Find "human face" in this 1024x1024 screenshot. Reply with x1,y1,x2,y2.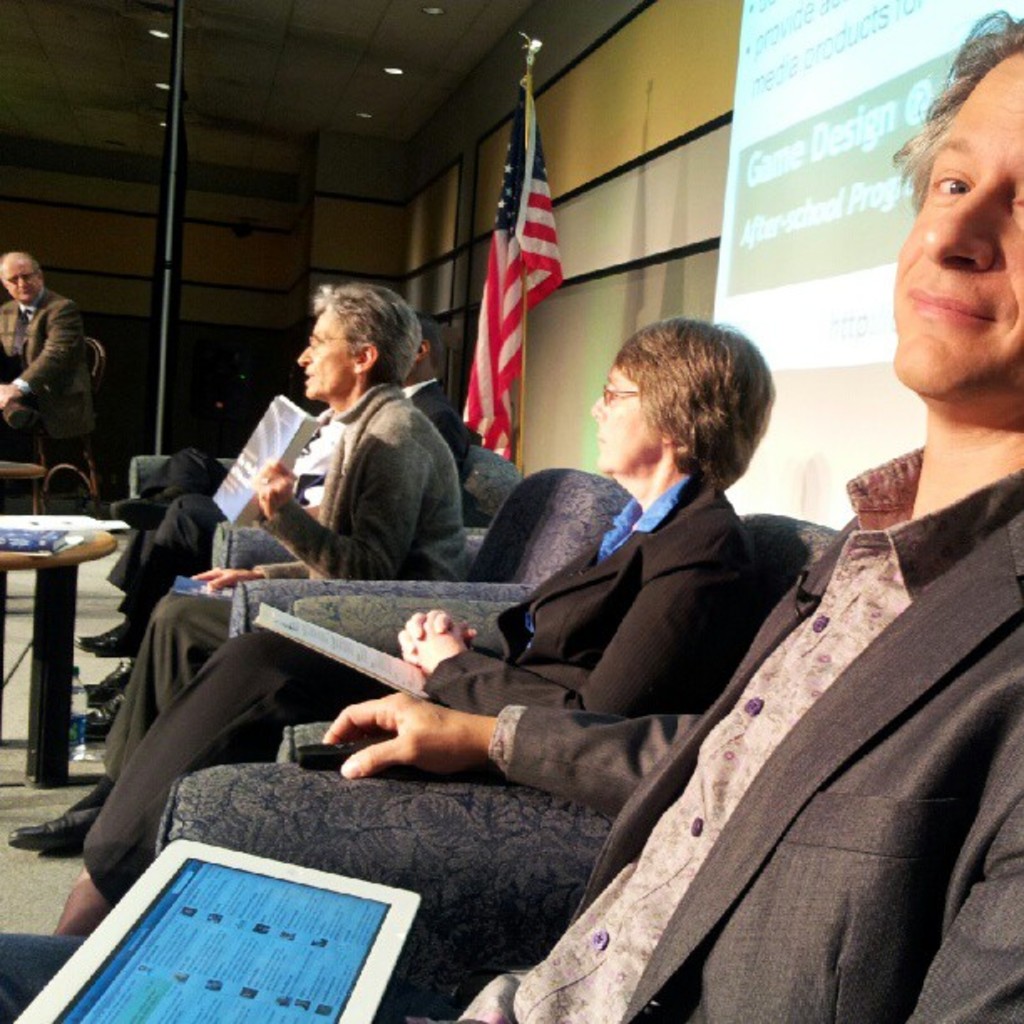
0,263,44,306.
